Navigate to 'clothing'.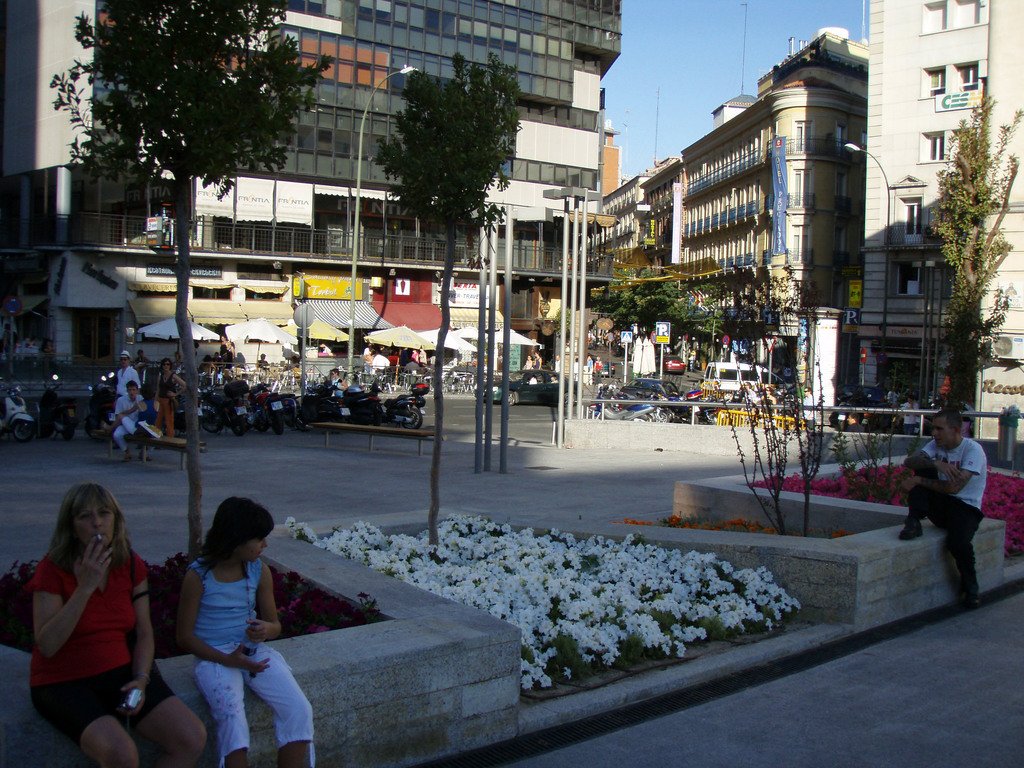
Navigation target: <box>157,372,177,435</box>.
